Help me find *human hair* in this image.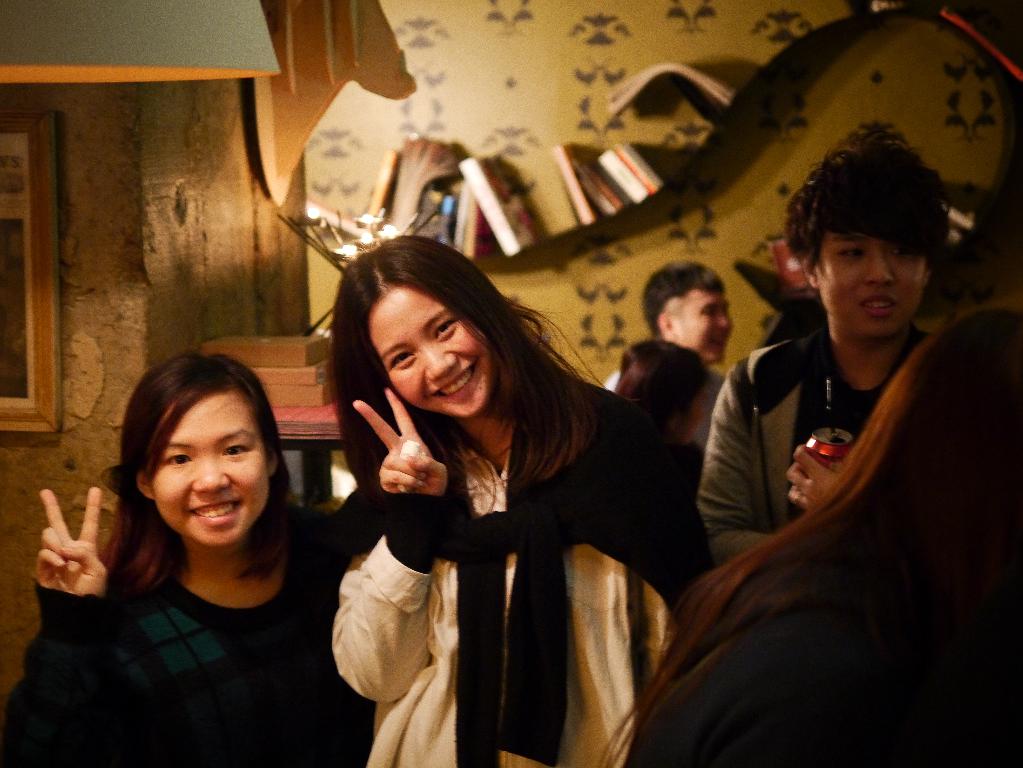
Found it: 641:260:724:336.
